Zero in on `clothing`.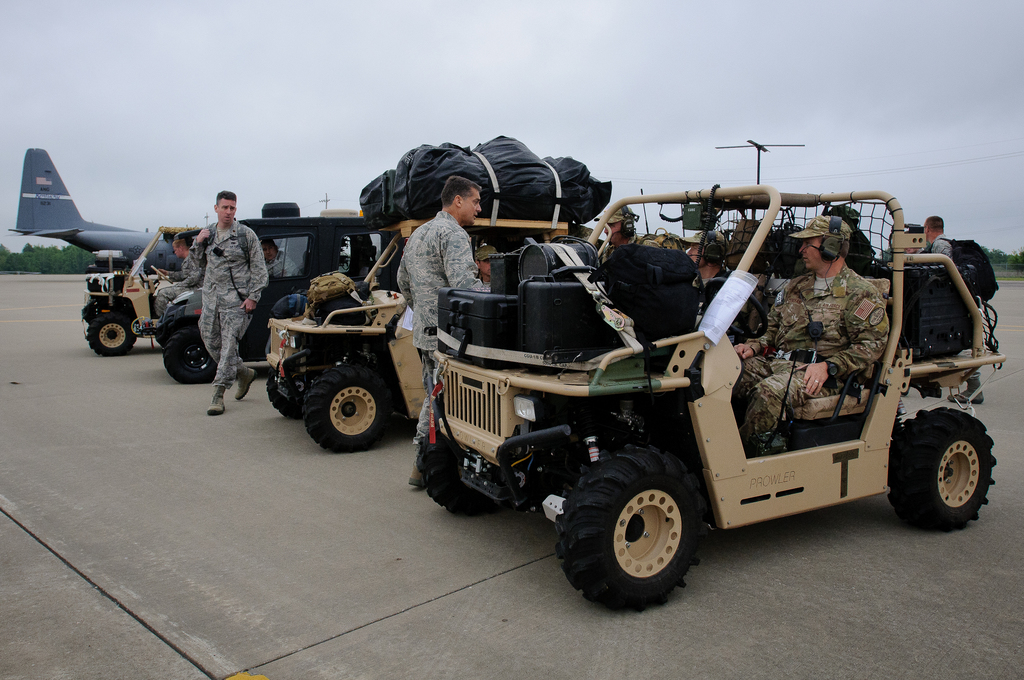
Zeroed in: <region>159, 252, 202, 314</region>.
